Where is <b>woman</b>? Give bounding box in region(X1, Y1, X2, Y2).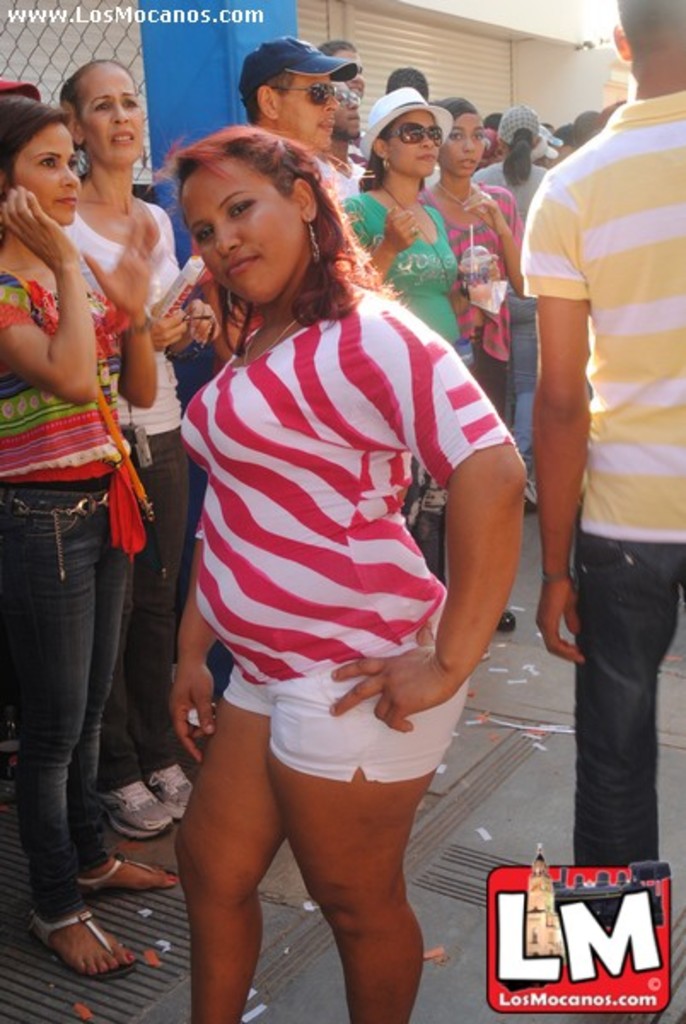
region(0, 87, 189, 988).
